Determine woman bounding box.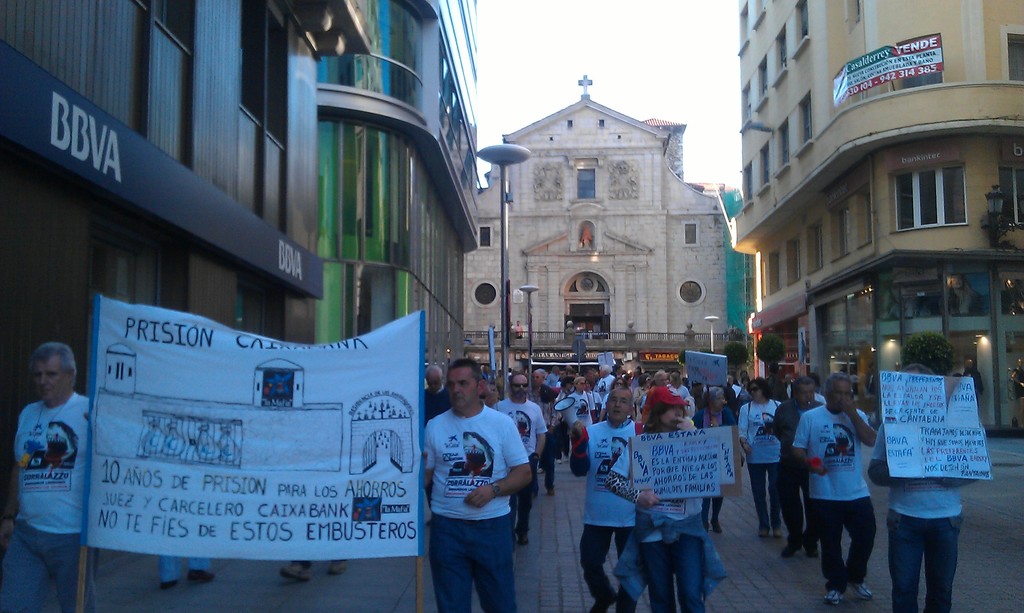
Determined: 738, 378, 788, 534.
